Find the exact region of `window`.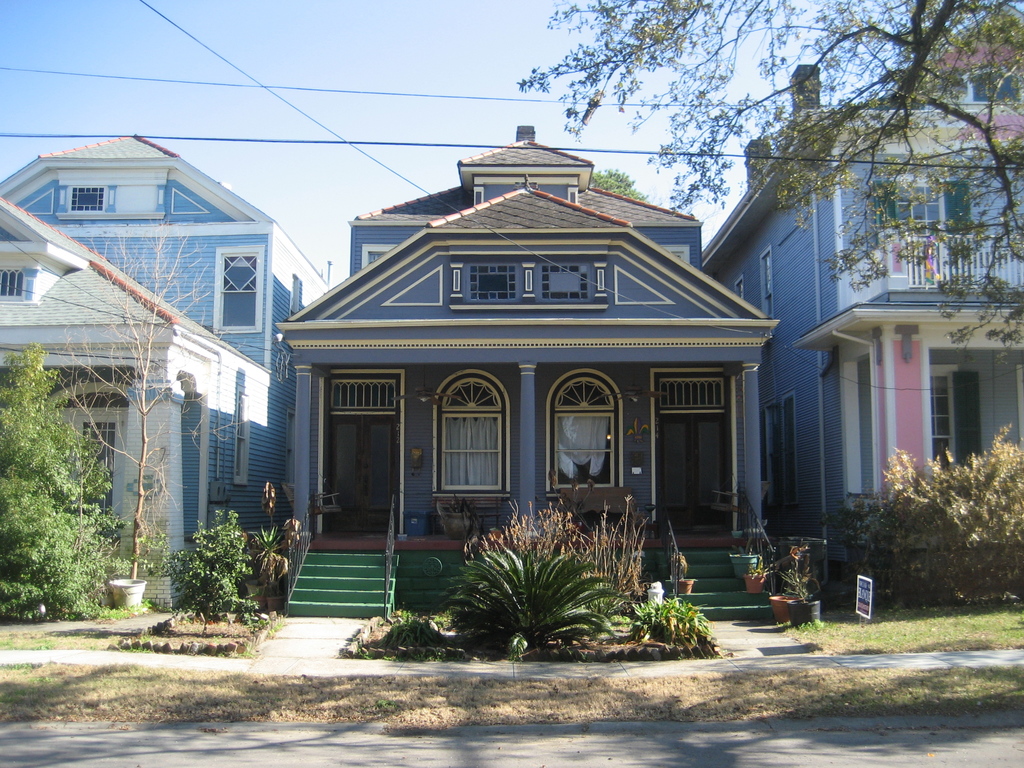
Exact region: (x1=669, y1=246, x2=691, y2=266).
